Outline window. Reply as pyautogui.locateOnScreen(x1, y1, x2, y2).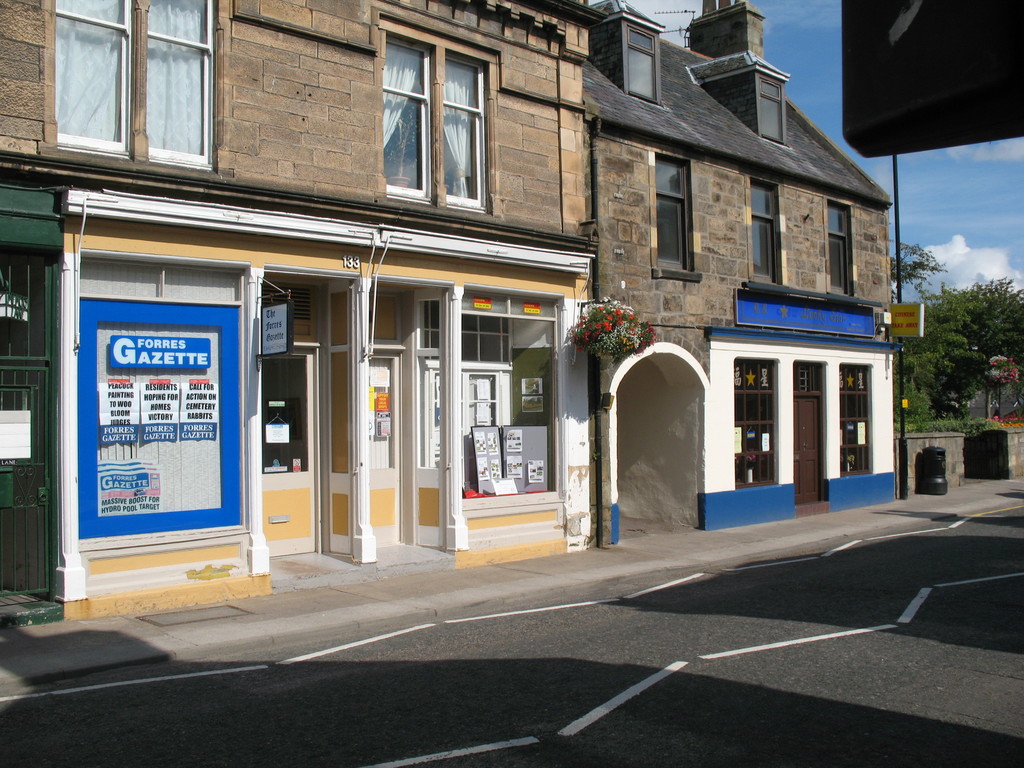
pyautogui.locateOnScreen(837, 363, 872, 476).
